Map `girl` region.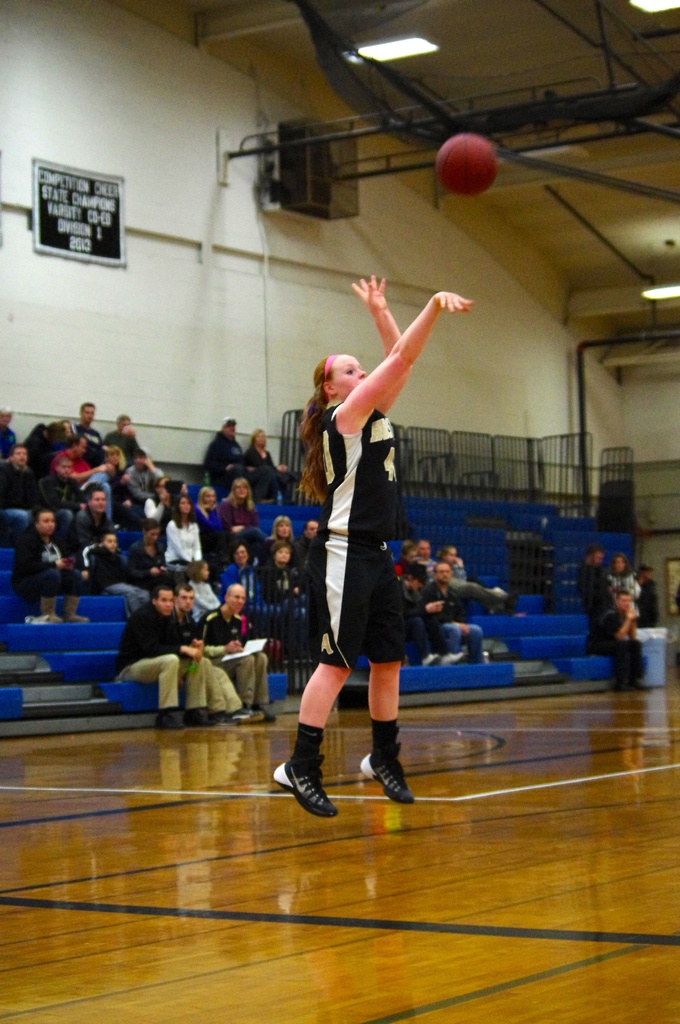
Mapped to region(275, 274, 474, 816).
